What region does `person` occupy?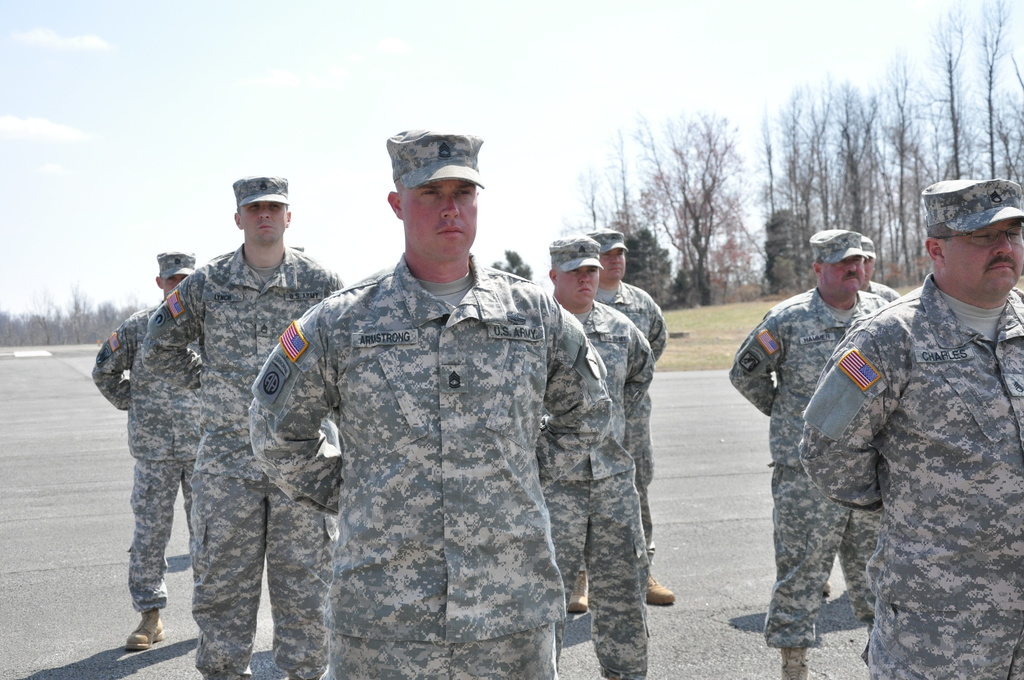
89 248 202 655.
